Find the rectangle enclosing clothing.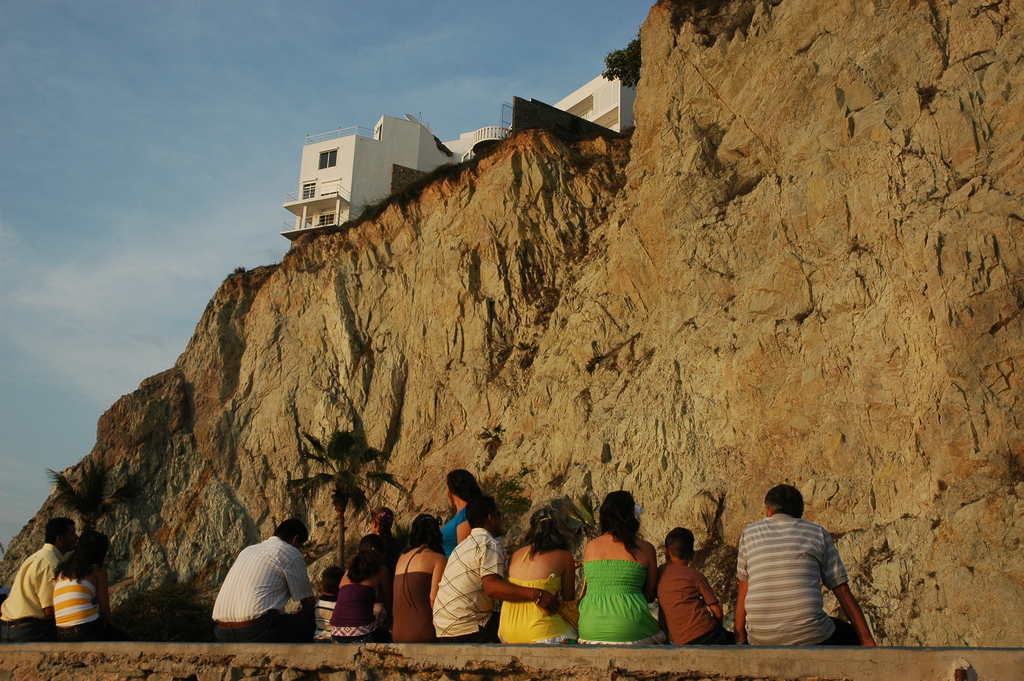
l=397, t=553, r=449, b=634.
